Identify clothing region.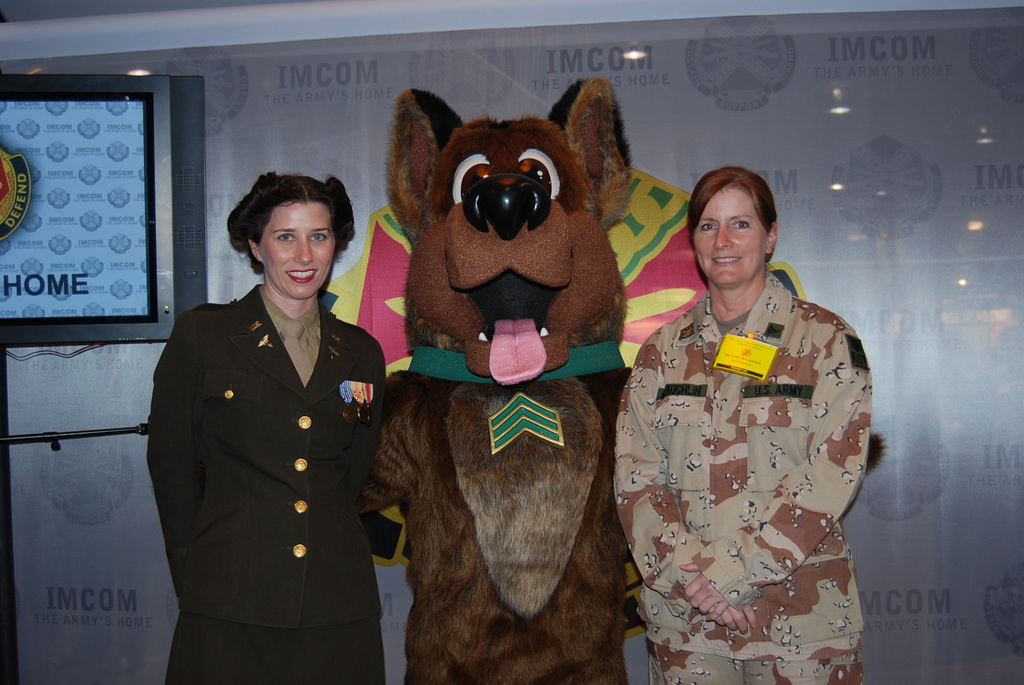
Region: [604,263,888,657].
